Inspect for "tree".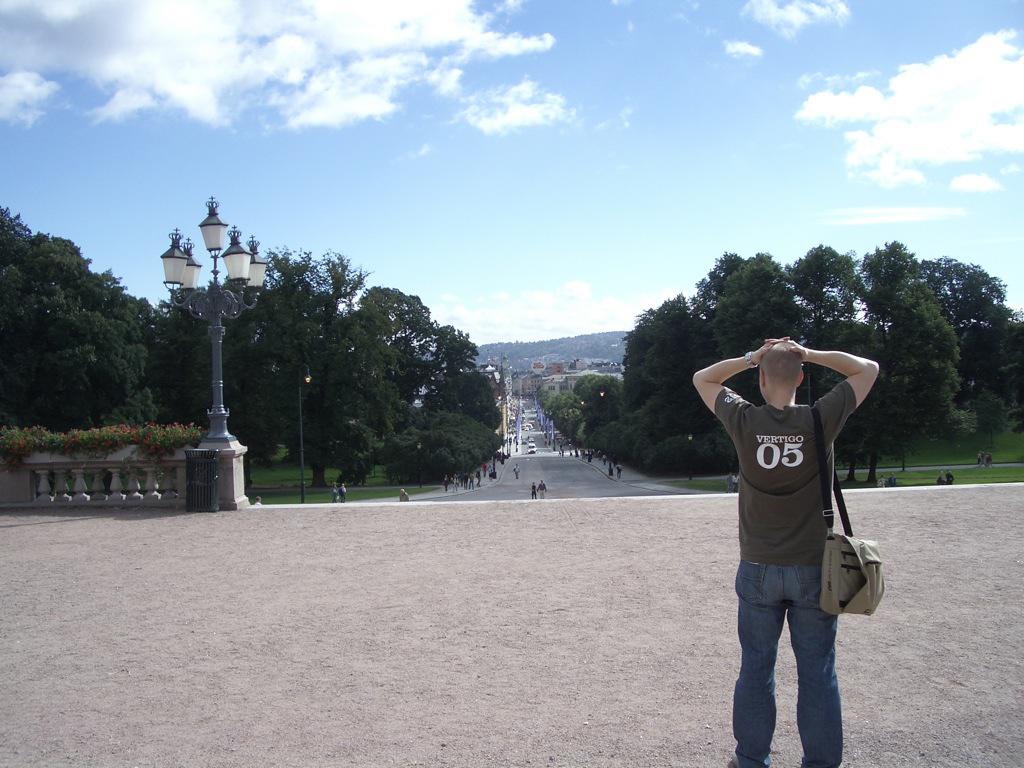
Inspection: (left=347, top=301, right=473, bottom=488).
